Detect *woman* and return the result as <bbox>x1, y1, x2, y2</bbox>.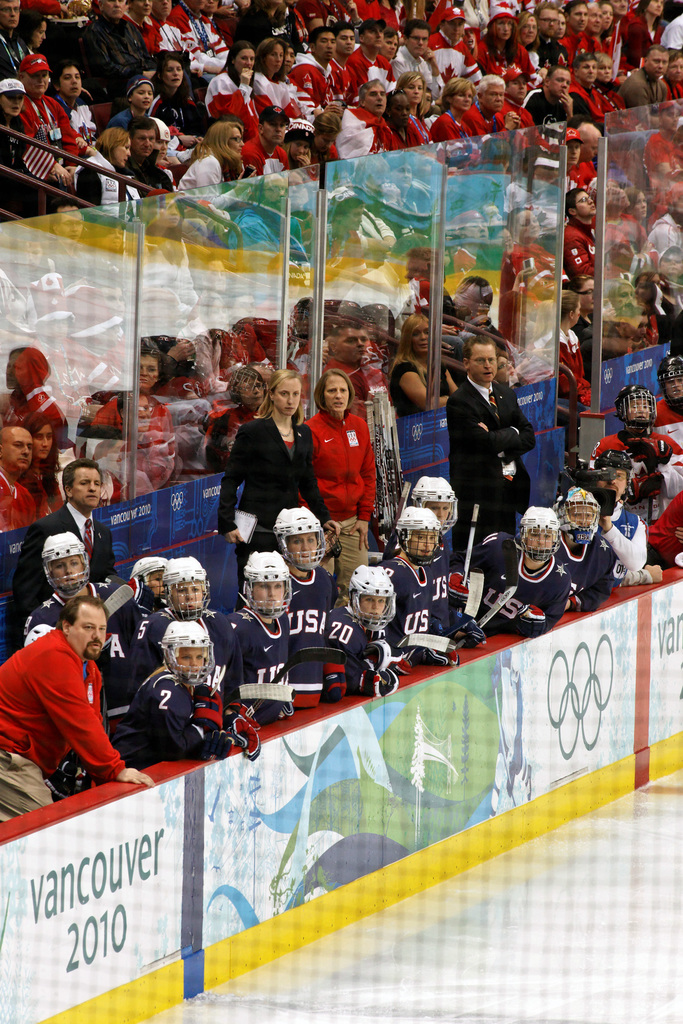
<bbox>173, 118, 264, 209</bbox>.
